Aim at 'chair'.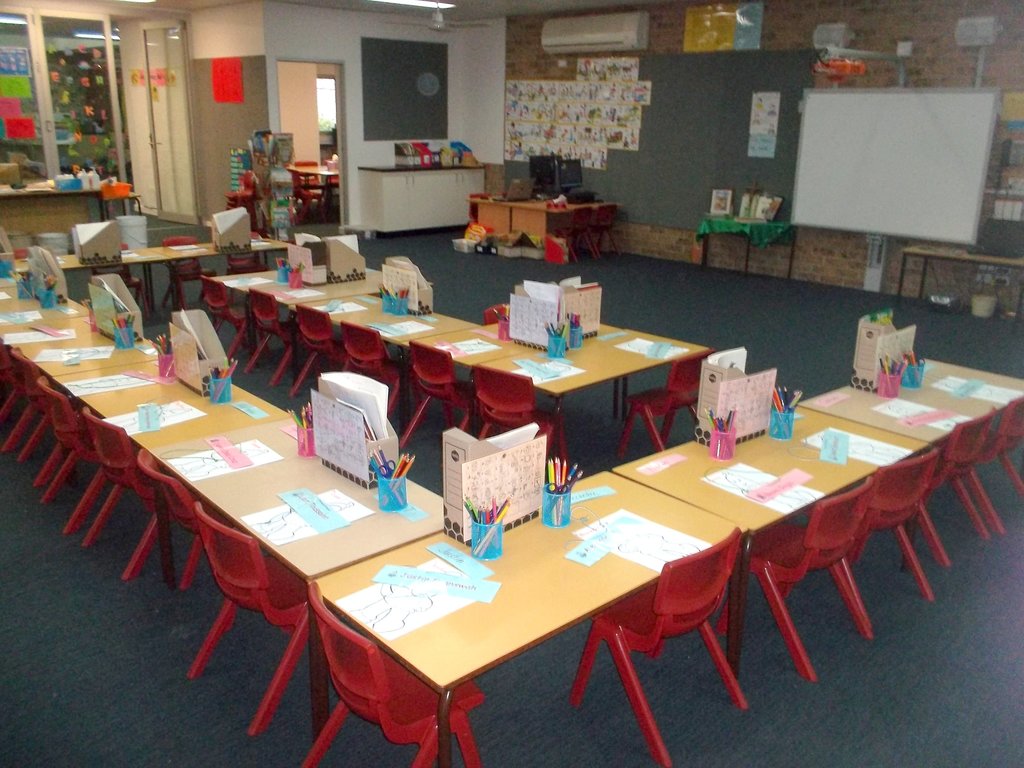
Aimed at (left=559, top=205, right=595, bottom=262).
